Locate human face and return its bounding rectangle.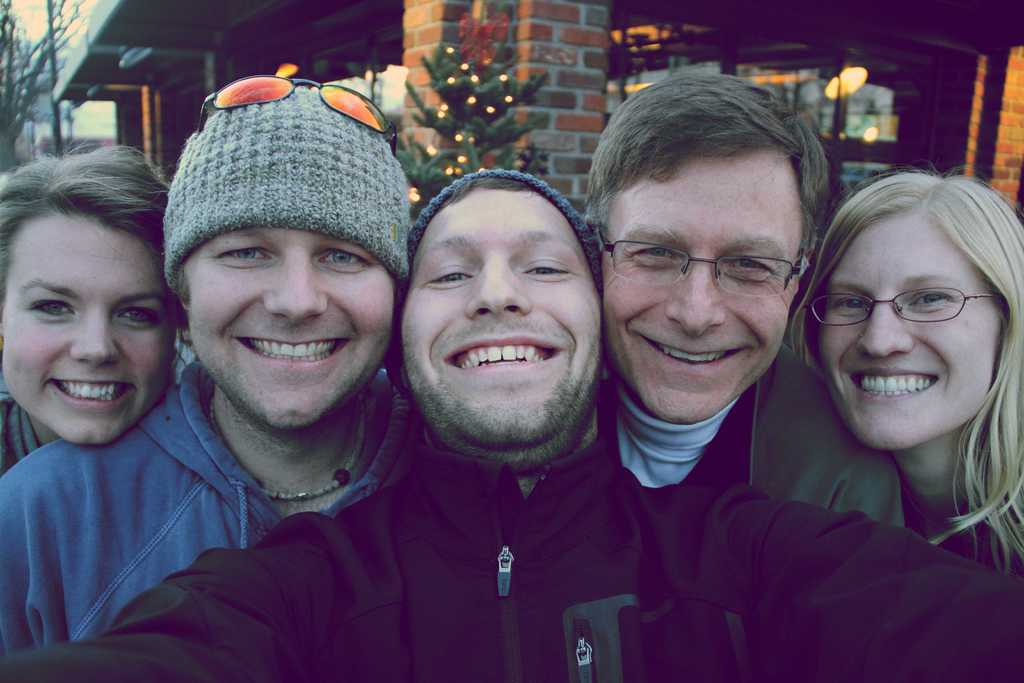
region(185, 225, 397, 431).
